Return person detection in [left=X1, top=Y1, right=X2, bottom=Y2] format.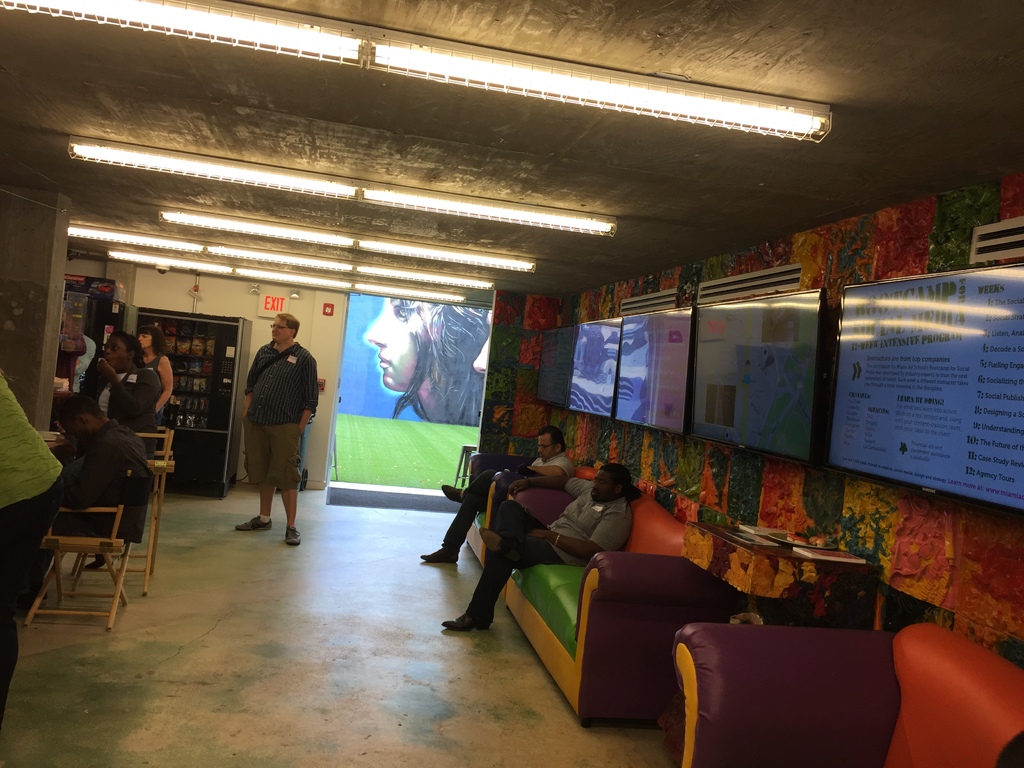
[left=415, top=428, right=574, bottom=563].
